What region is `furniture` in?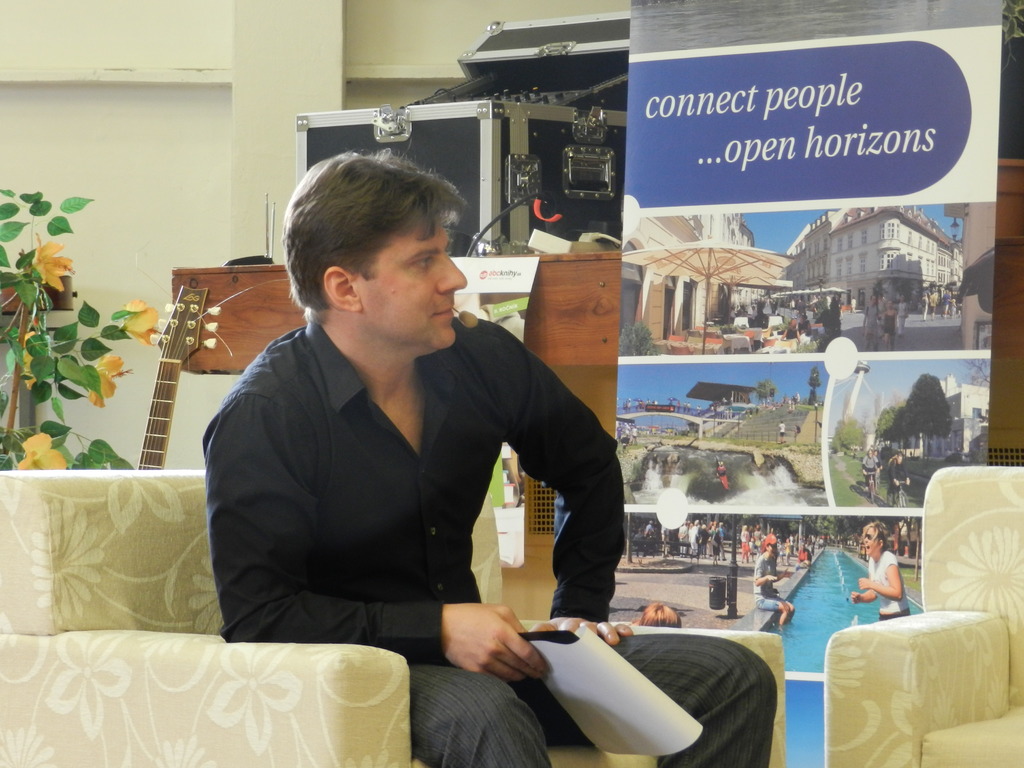
bbox=(824, 465, 1023, 767).
